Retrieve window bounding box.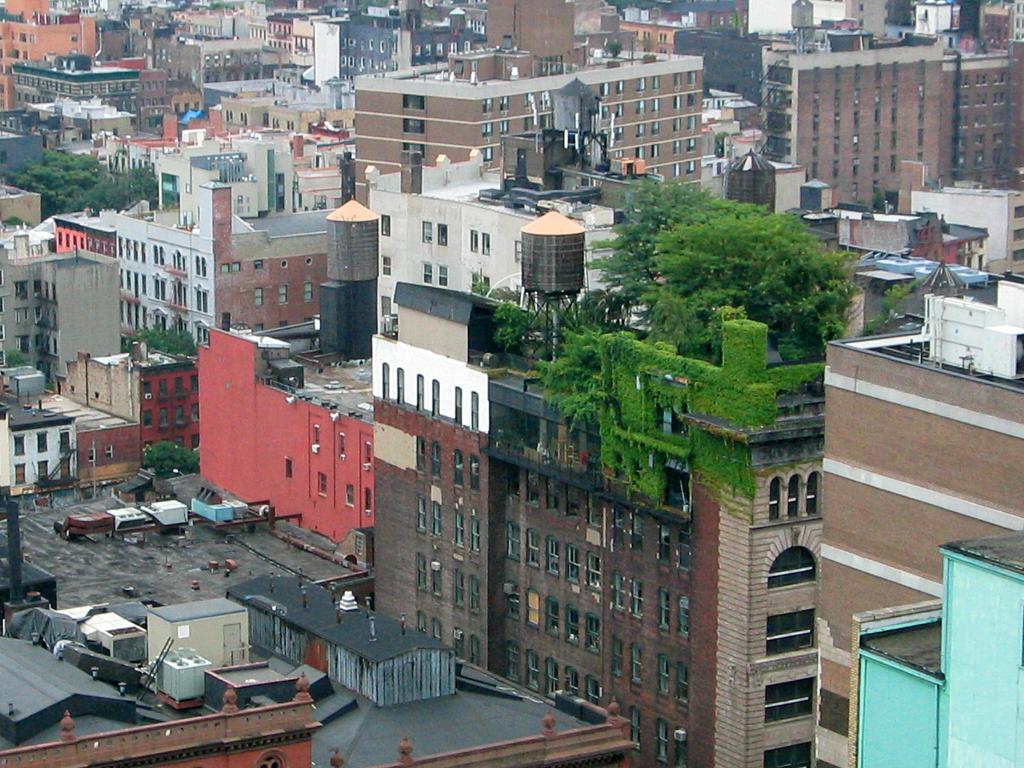
Bounding box: (x1=145, y1=409, x2=148, y2=426).
